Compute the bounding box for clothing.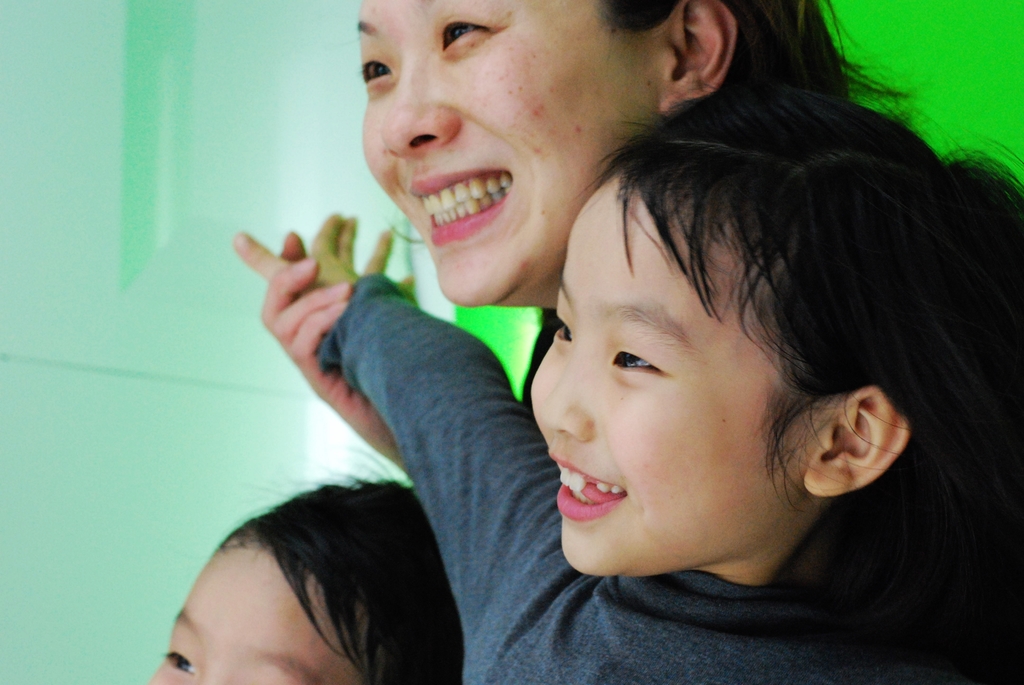
x1=317 y1=273 x2=979 y2=684.
